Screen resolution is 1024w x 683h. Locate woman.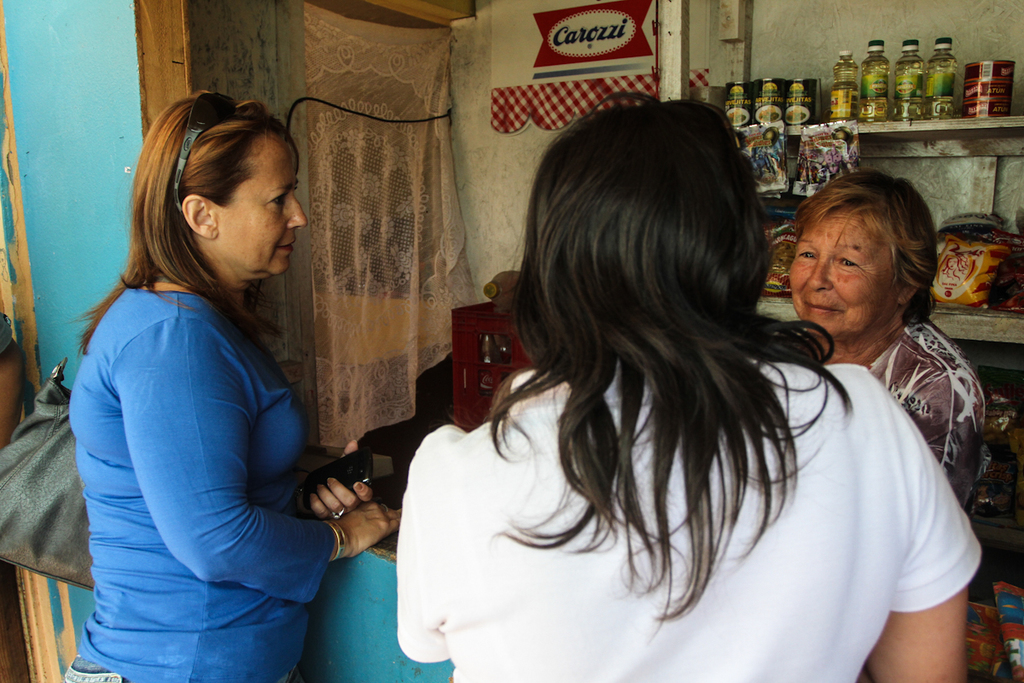
<box>393,87,985,682</box>.
